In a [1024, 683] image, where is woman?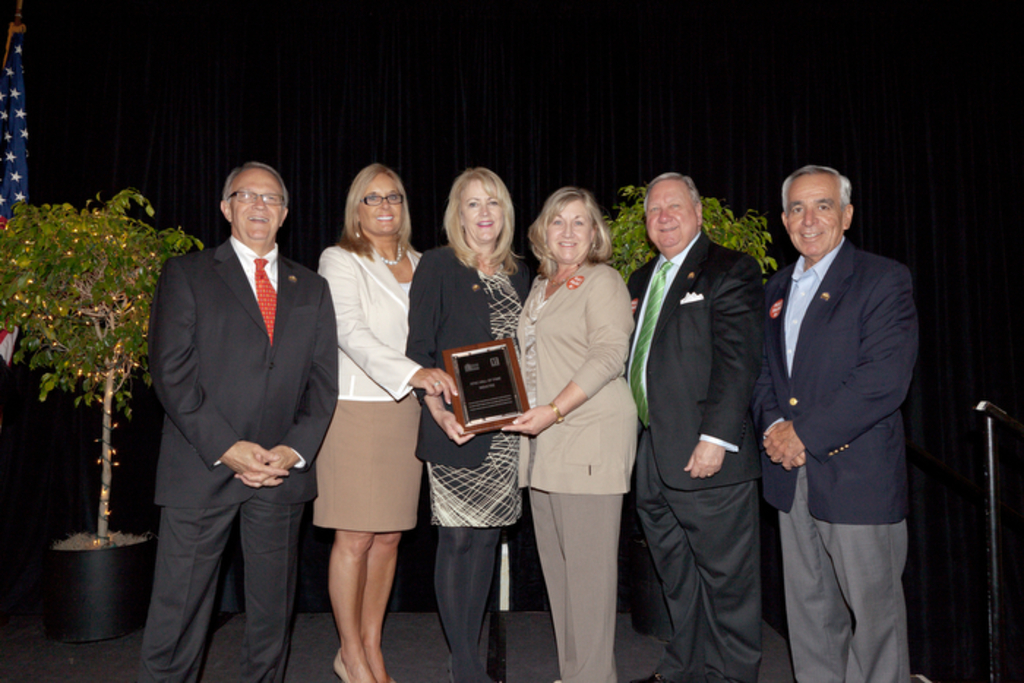
[306, 164, 456, 682].
